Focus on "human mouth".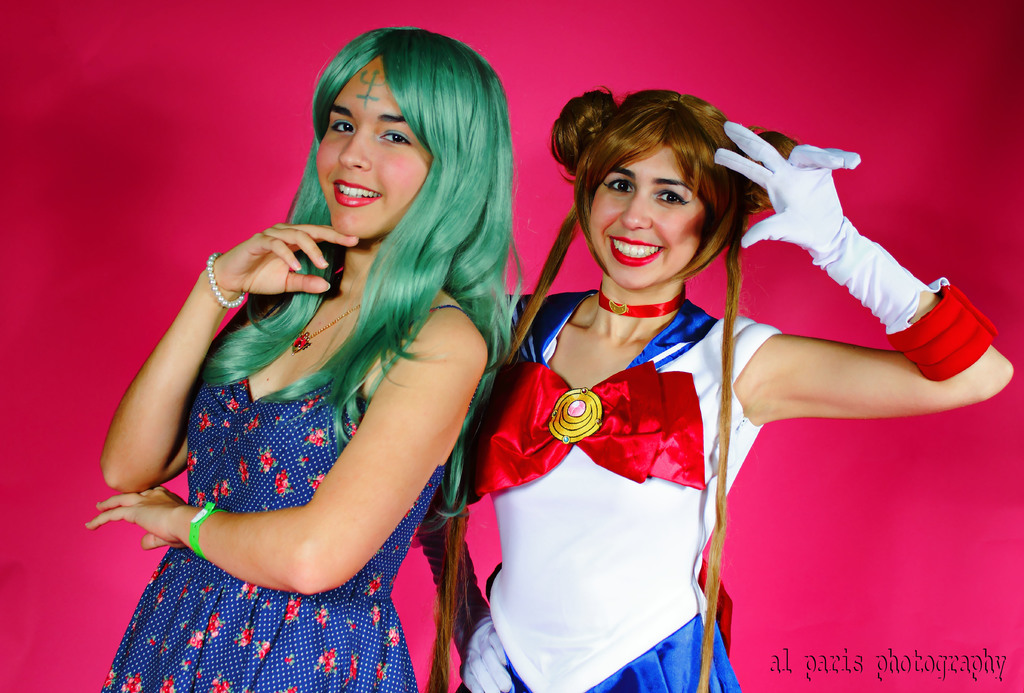
Focused at Rect(607, 237, 666, 267).
